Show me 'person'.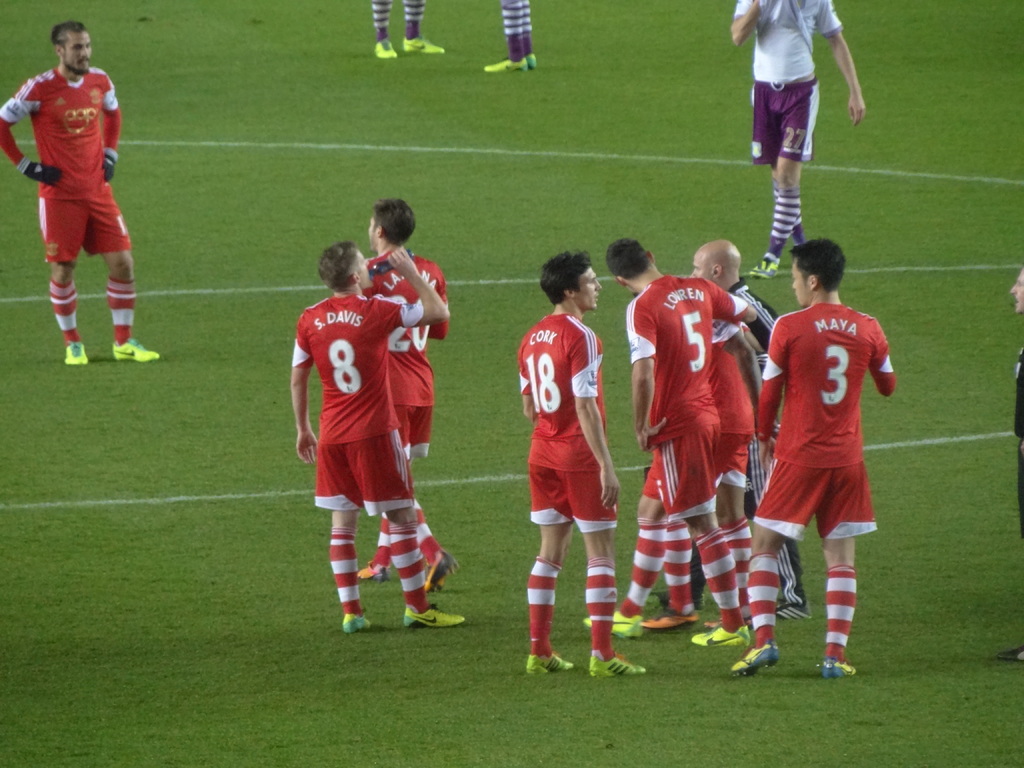
'person' is here: BBox(0, 24, 161, 362).
